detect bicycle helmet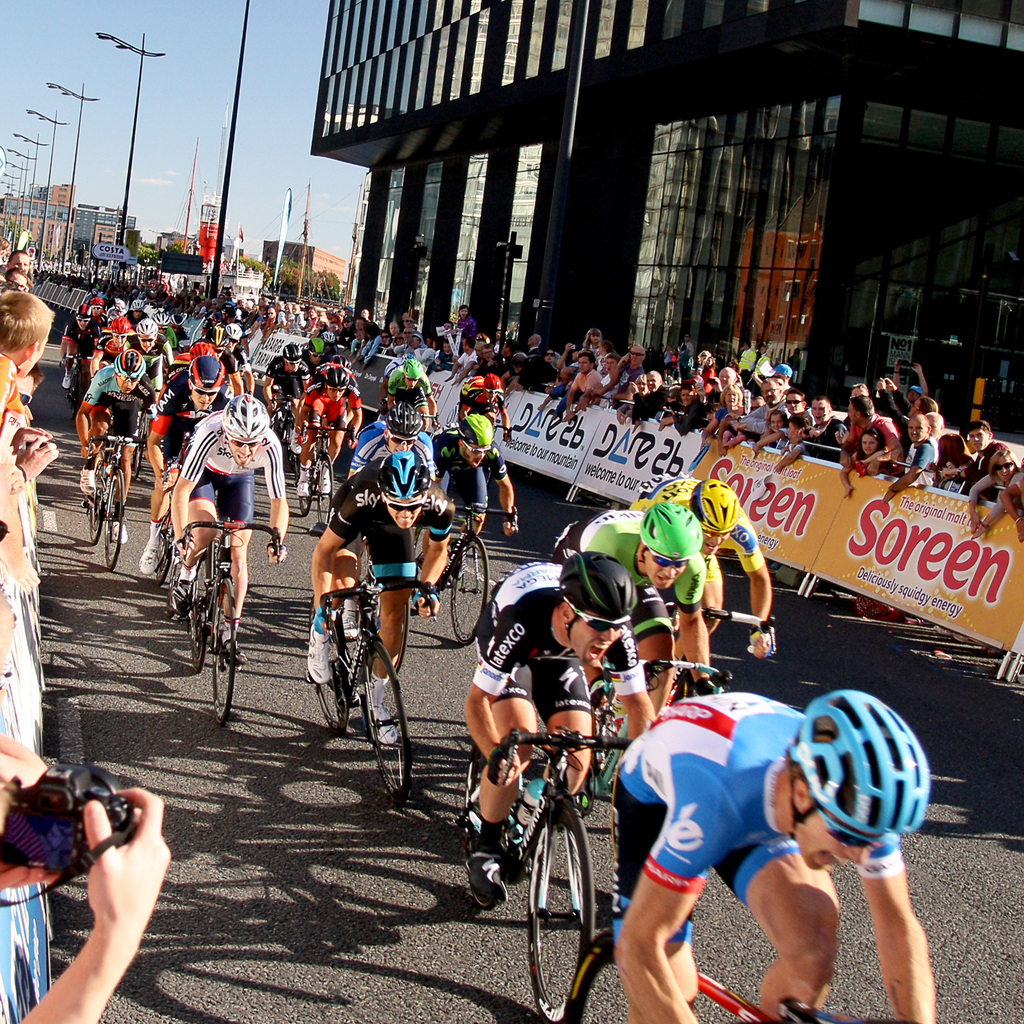
bbox(283, 337, 300, 365)
